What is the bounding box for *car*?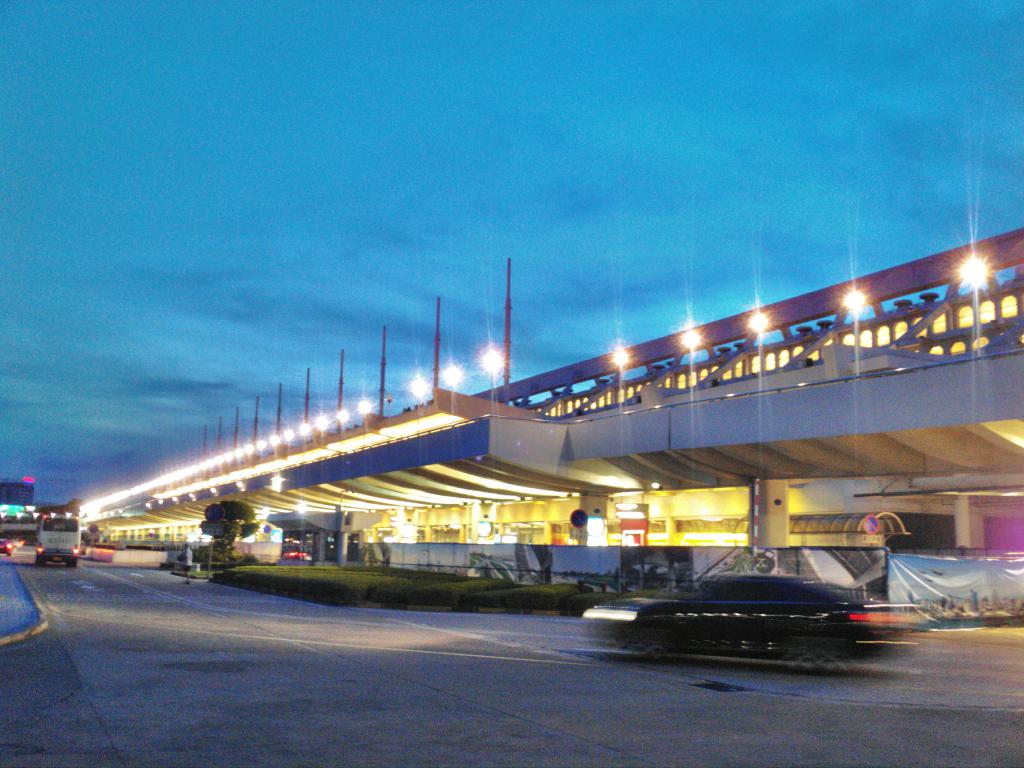
BBox(280, 545, 311, 566).
